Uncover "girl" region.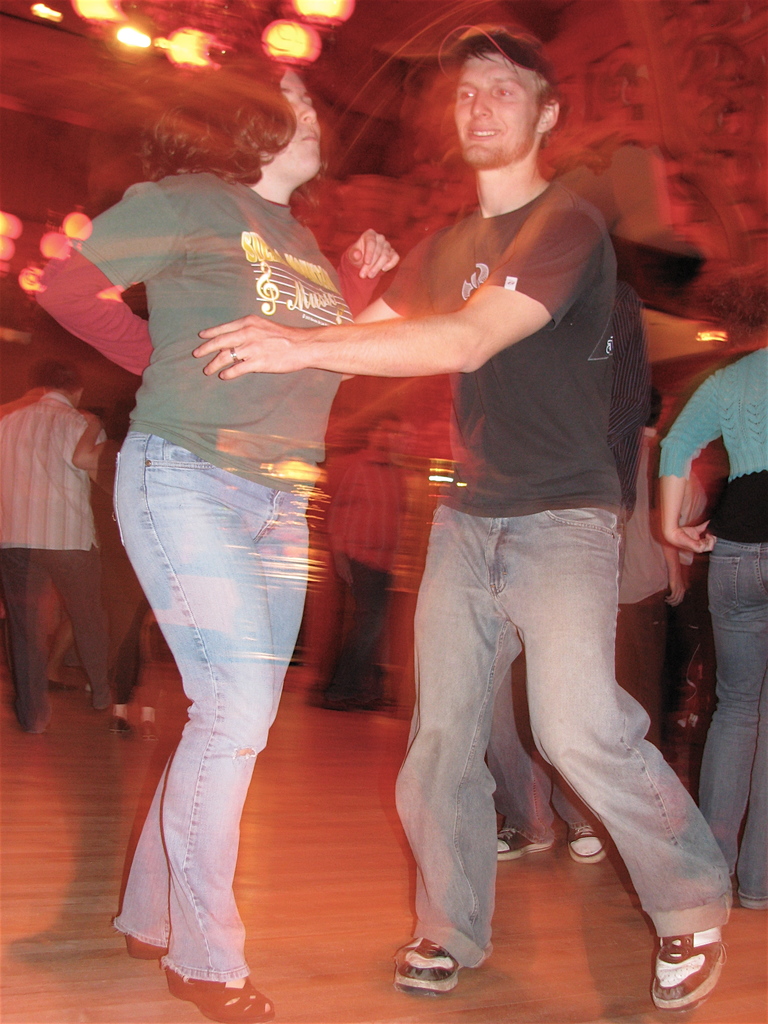
Uncovered: box(653, 342, 767, 911).
